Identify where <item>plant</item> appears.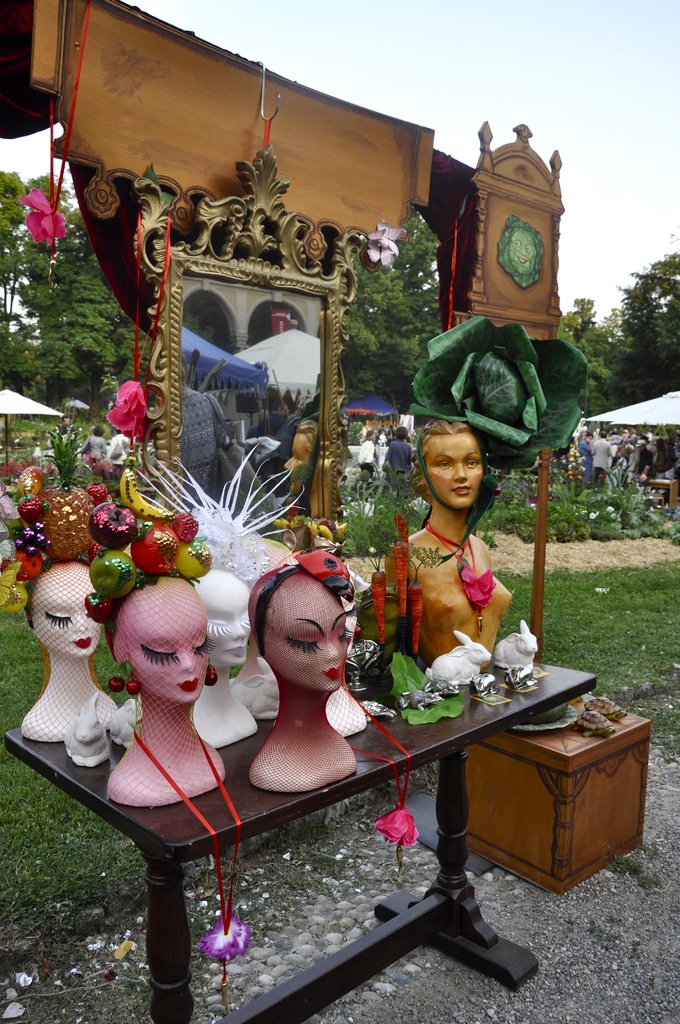
Appears at 345,488,417,551.
